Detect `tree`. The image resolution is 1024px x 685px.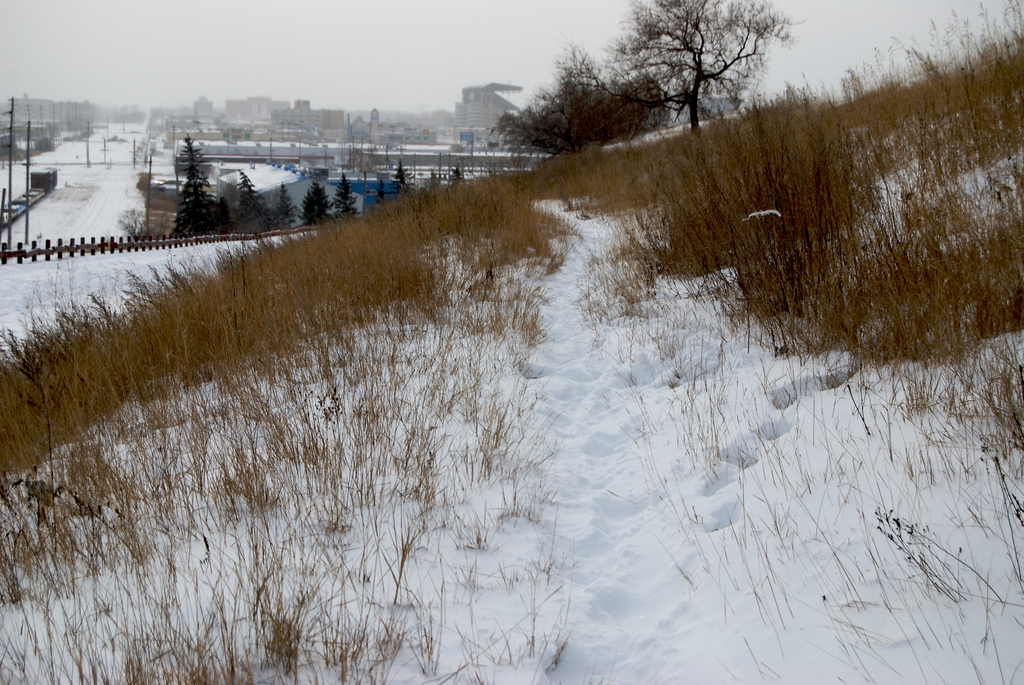
(left=423, top=173, right=439, bottom=192).
